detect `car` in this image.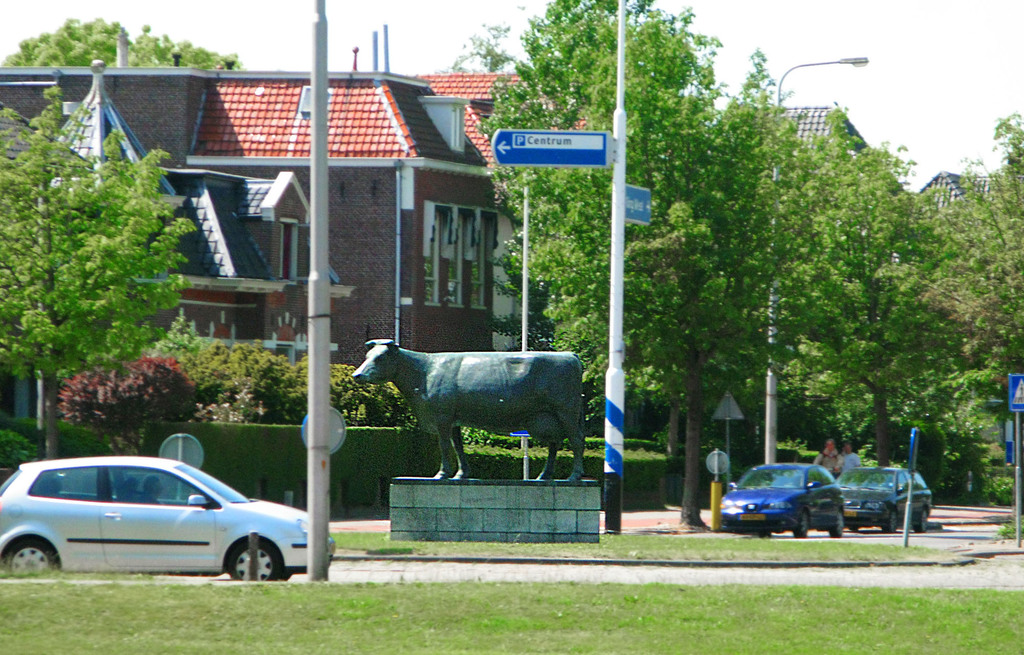
Detection: 0, 457, 327, 592.
